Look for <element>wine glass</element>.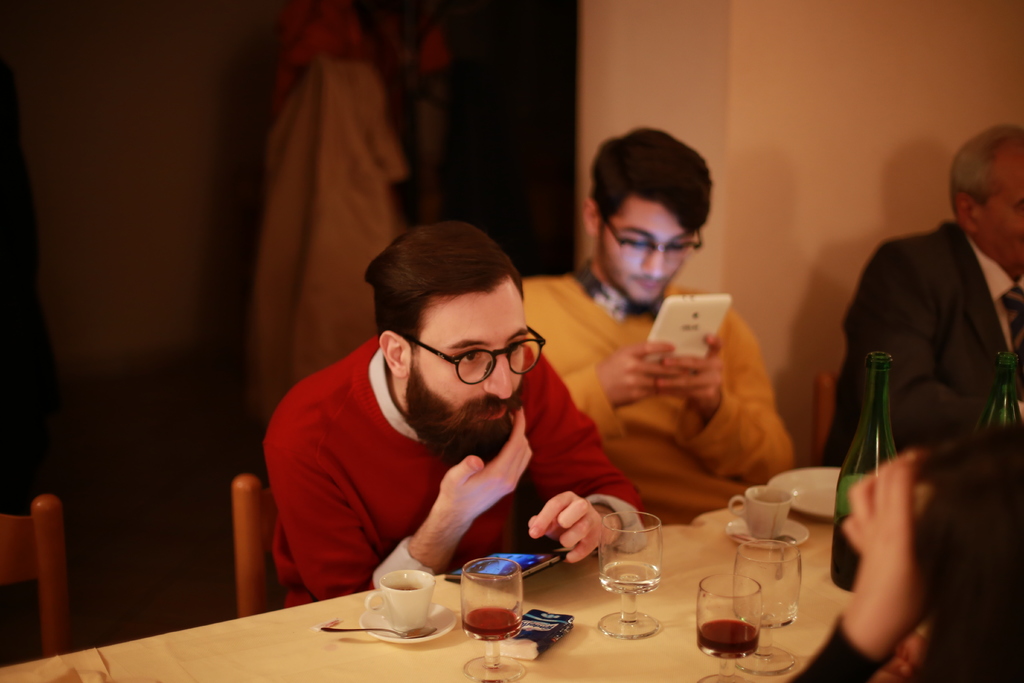
Found: locate(598, 514, 664, 636).
